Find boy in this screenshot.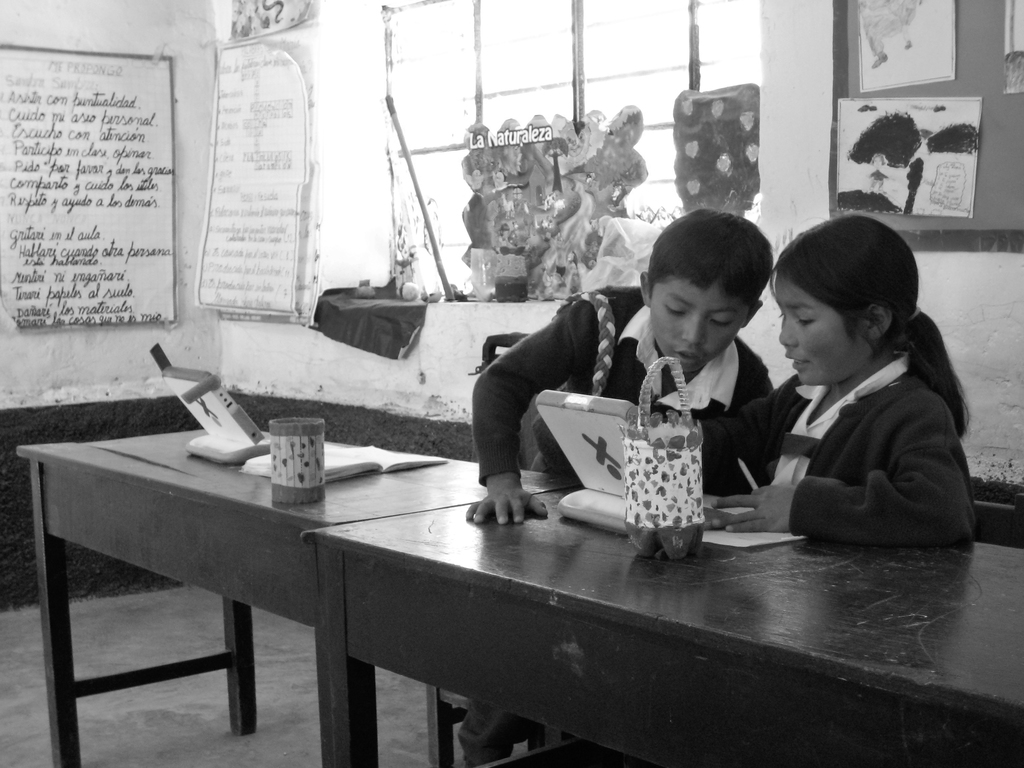
The bounding box for boy is left=463, top=205, right=773, bottom=767.
